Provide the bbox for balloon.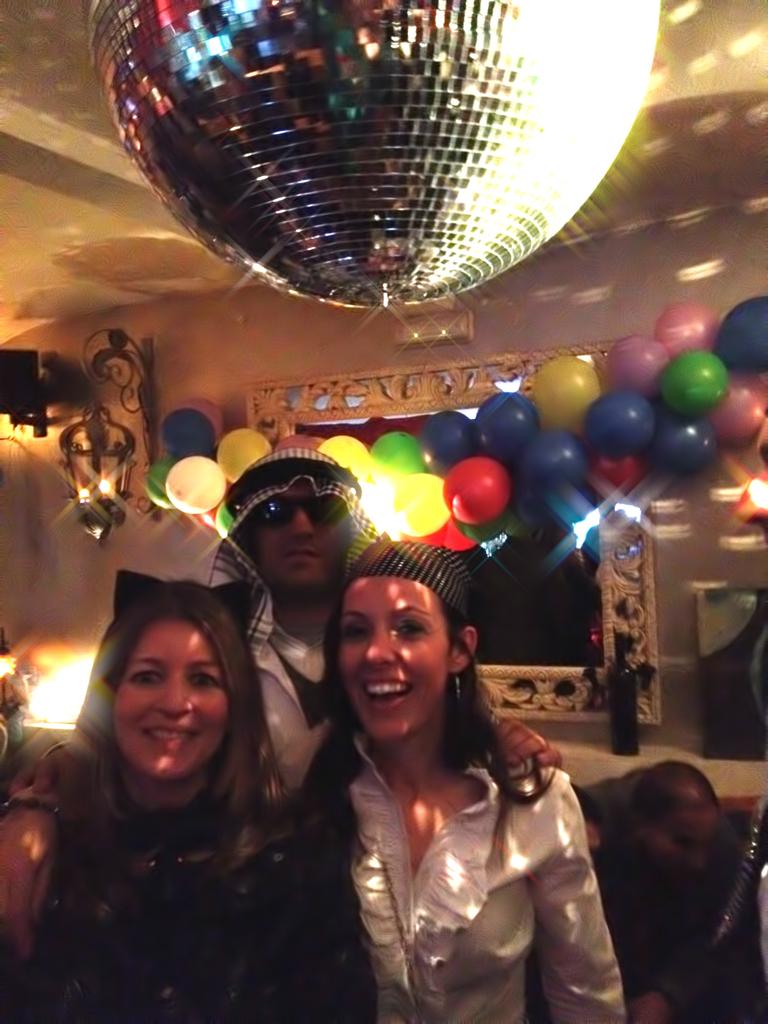
{"left": 390, "top": 473, "right": 453, "bottom": 536}.
